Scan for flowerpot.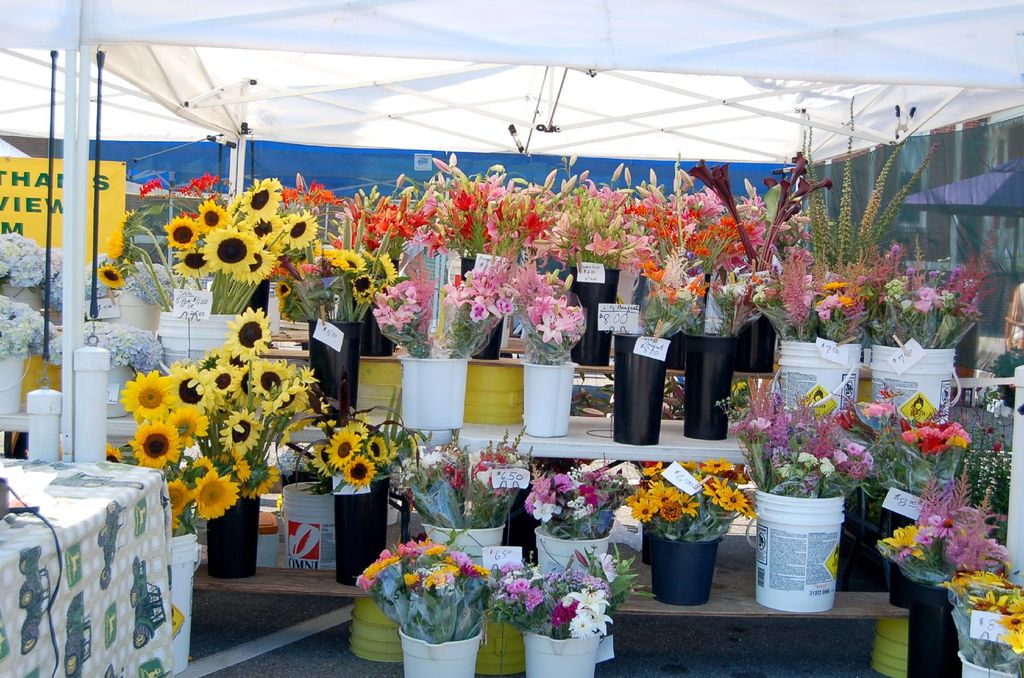
Scan result: [x1=674, y1=339, x2=747, y2=440].
